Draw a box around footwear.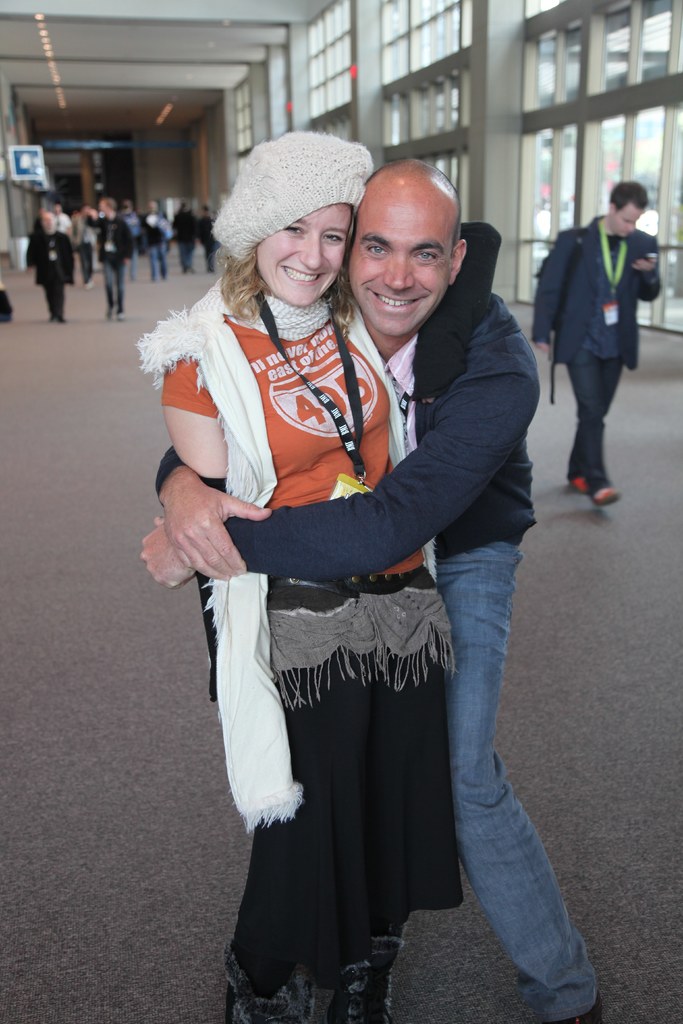
[left=568, top=476, right=591, bottom=495].
